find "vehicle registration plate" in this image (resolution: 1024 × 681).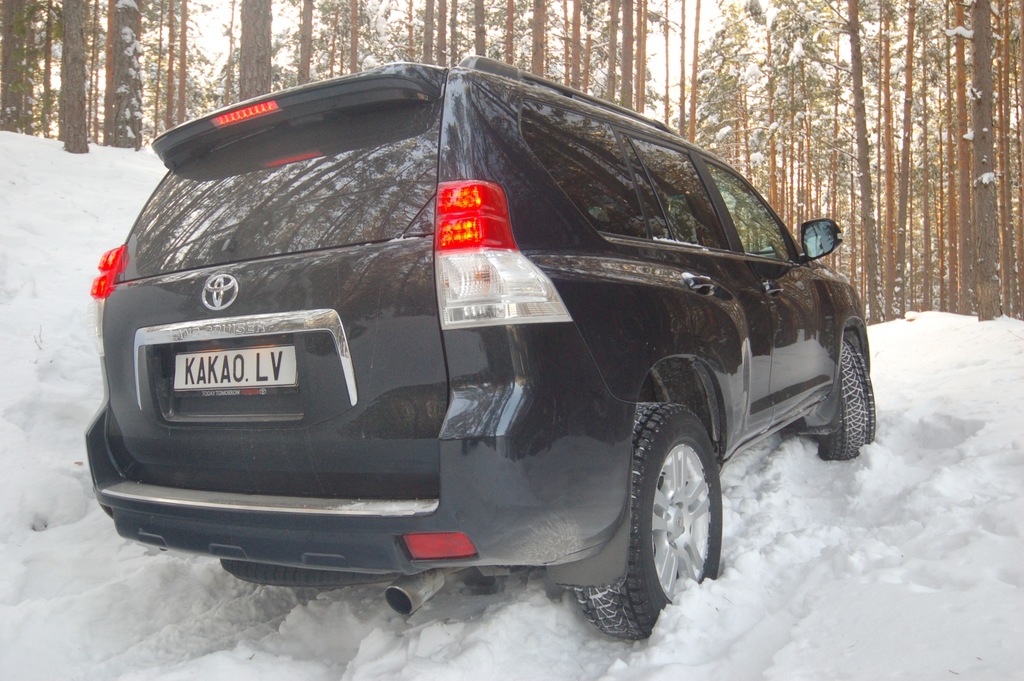
bbox=[171, 330, 294, 410].
